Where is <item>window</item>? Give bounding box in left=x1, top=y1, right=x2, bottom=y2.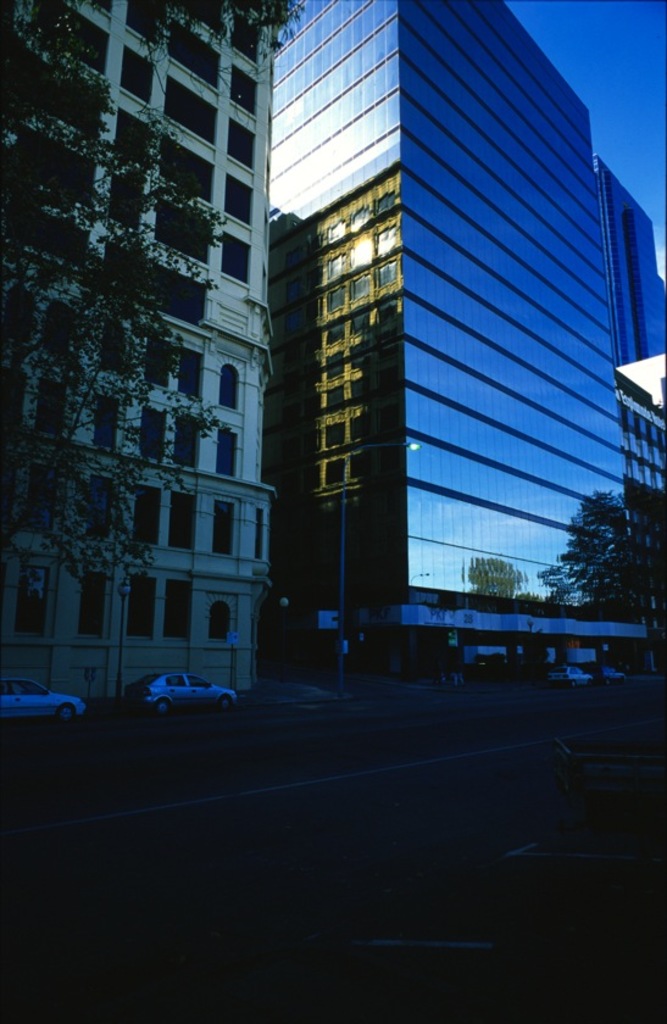
left=217, top=429, right=237, bottom=479.
